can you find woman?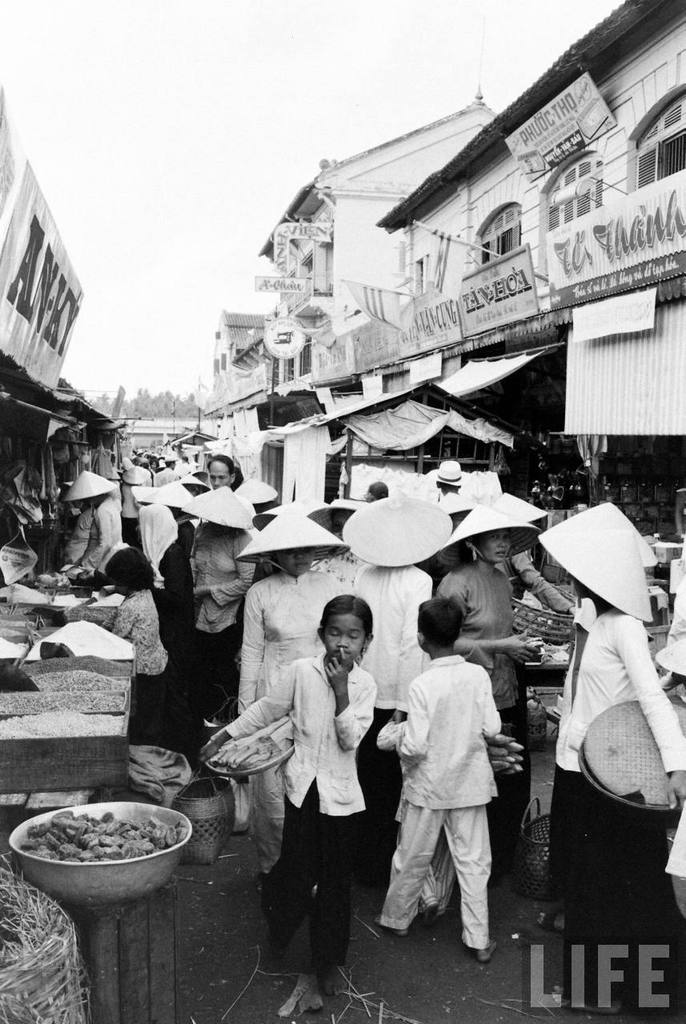
Yes, bounding box: select_region(538, 517, 685, 1004).
